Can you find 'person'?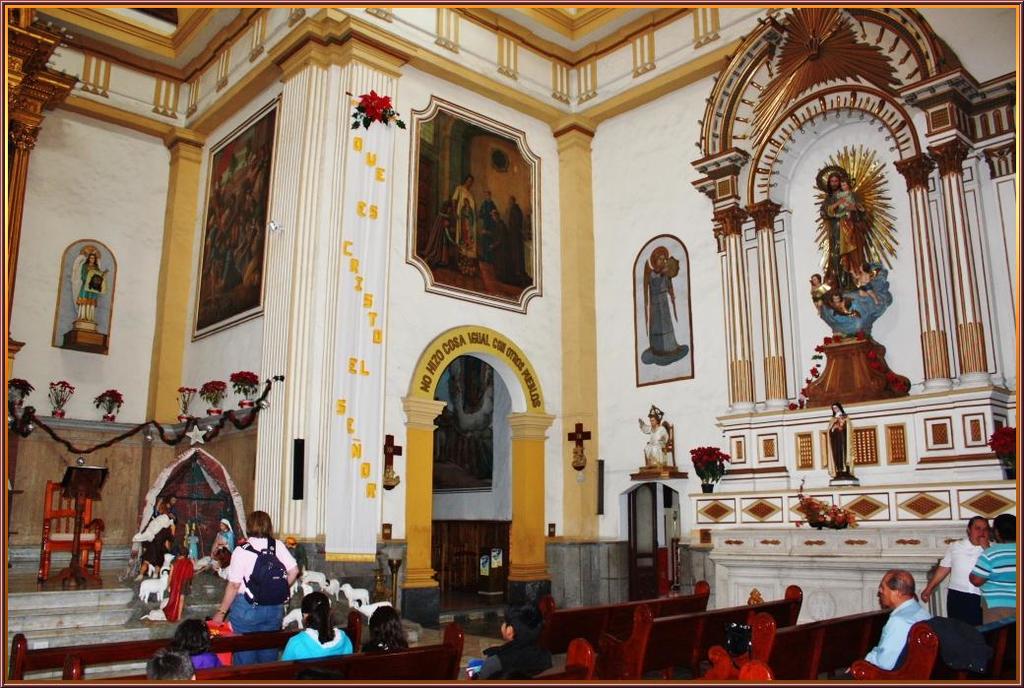
Yes, bounding box: locate(853, 565, 932, 670).
